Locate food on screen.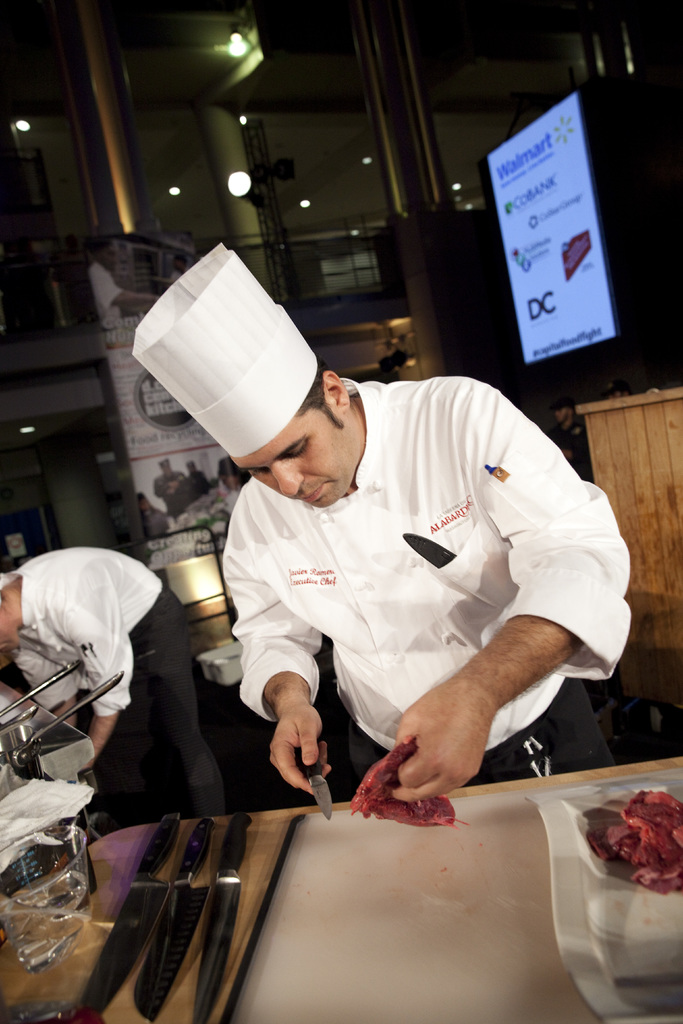
On screen at bbox=(350, 737, 458, 828).
